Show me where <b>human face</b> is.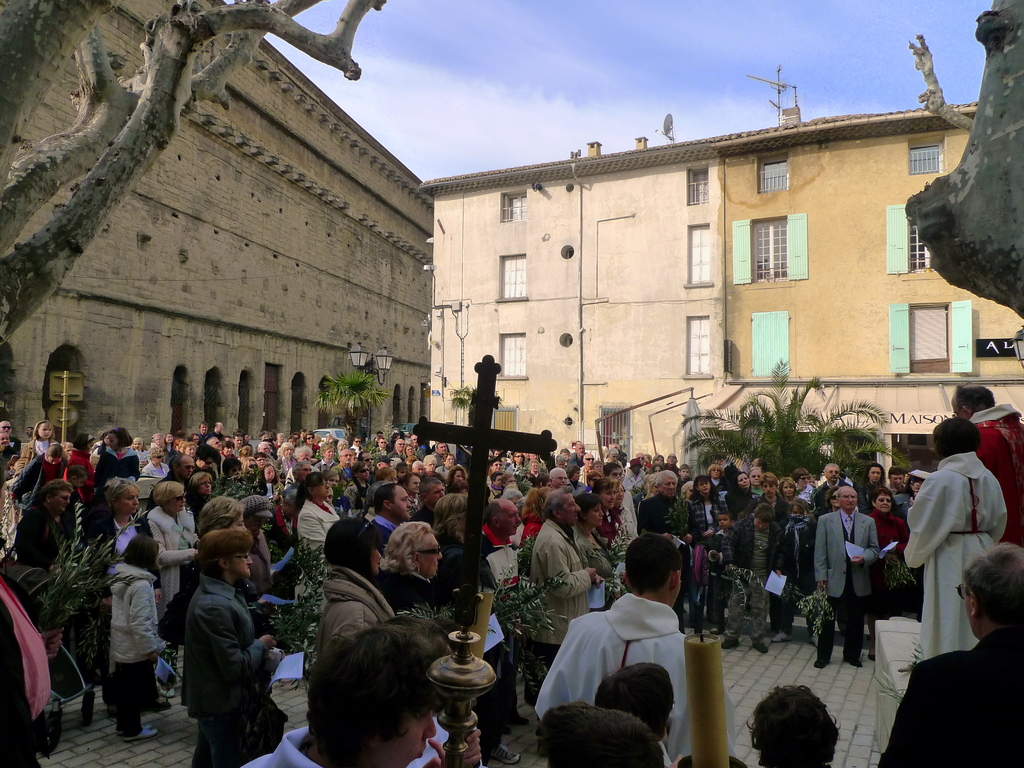
<b>human face</b> is at 512:452:523:463.
